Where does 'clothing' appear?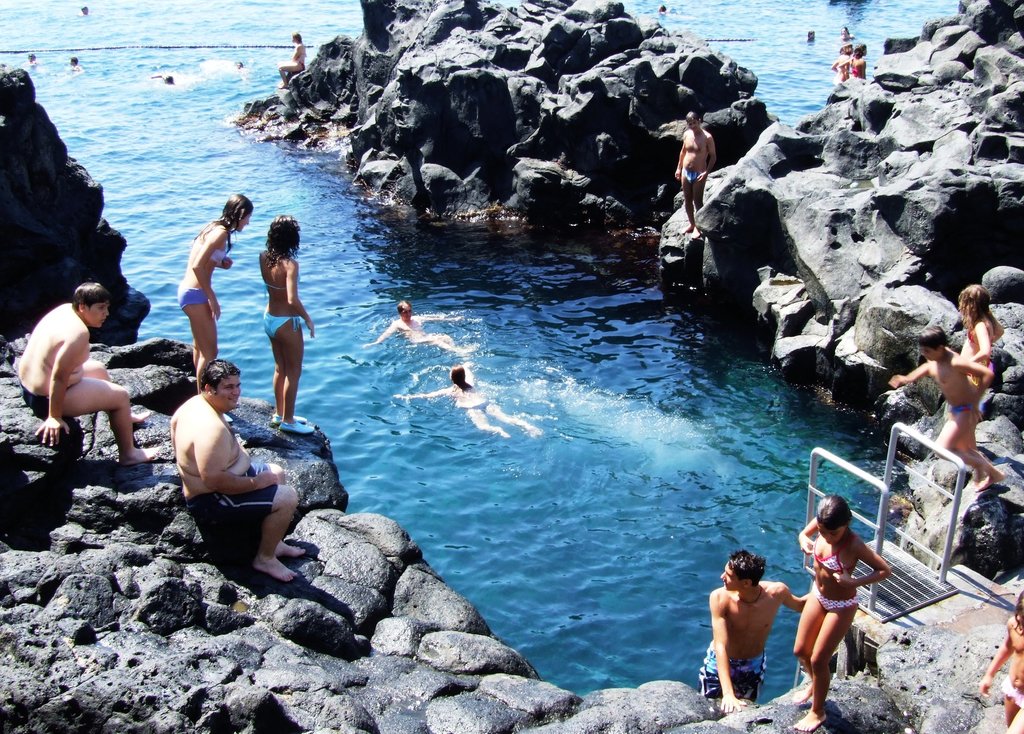
Appears at region(820, 548, 835, 573).
